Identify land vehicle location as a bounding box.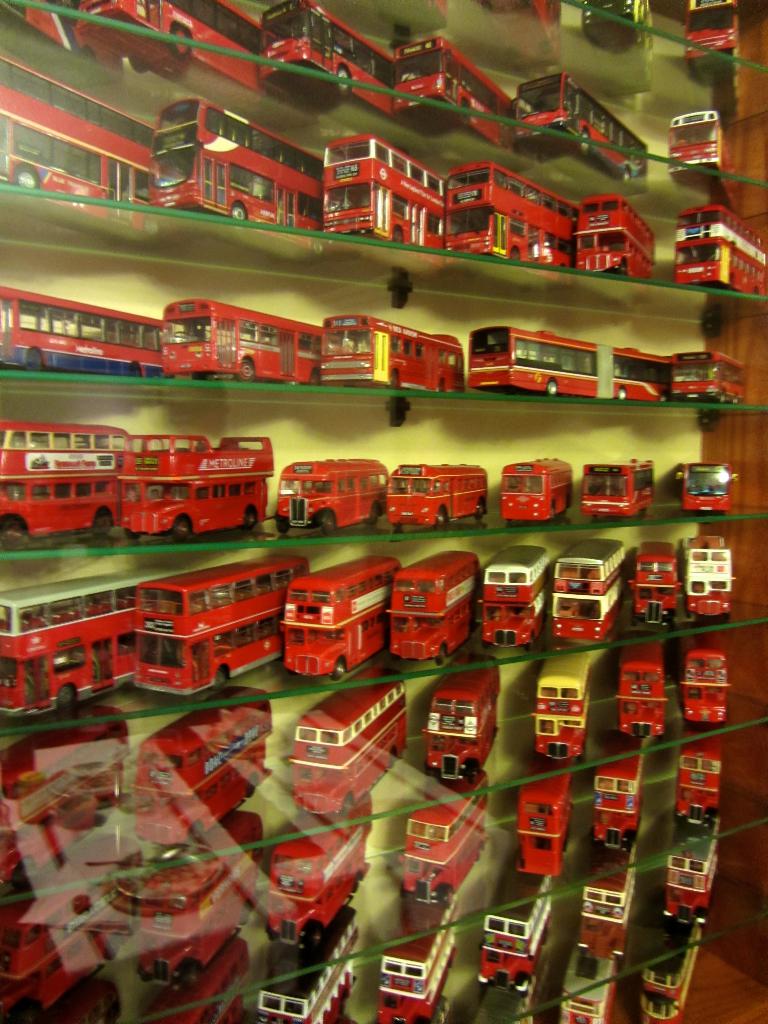
(157,292,331,378).
